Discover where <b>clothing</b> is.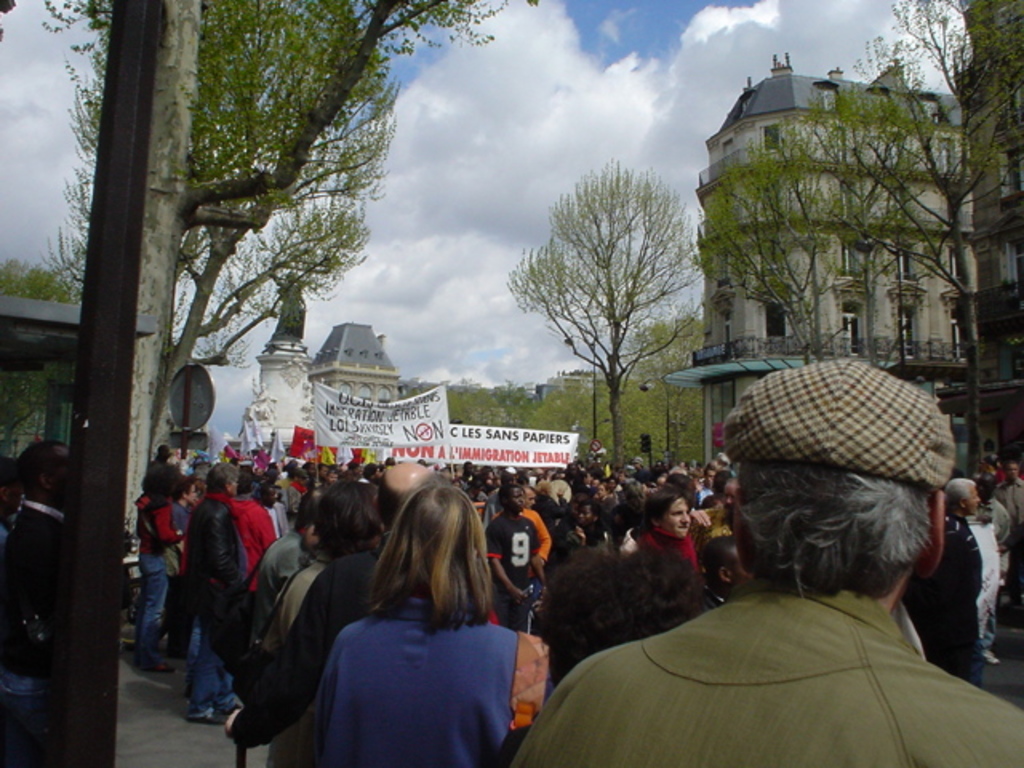
Discovered at bbox(990, 472, 1022, 517).
